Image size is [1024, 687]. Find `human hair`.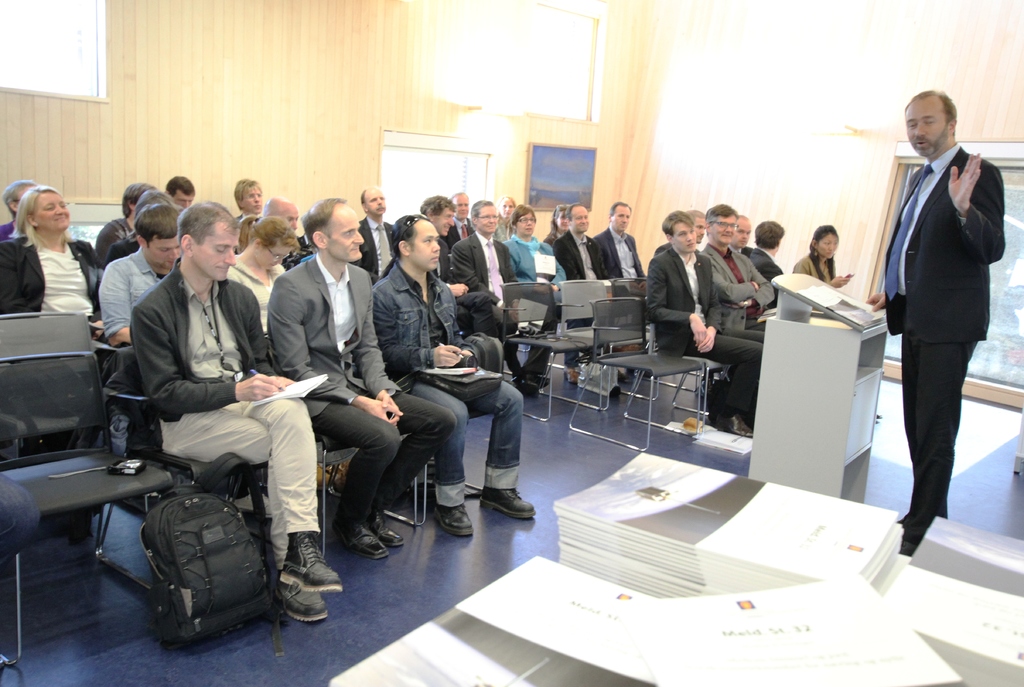
left=132, top=191, right=173, bottom=217.
